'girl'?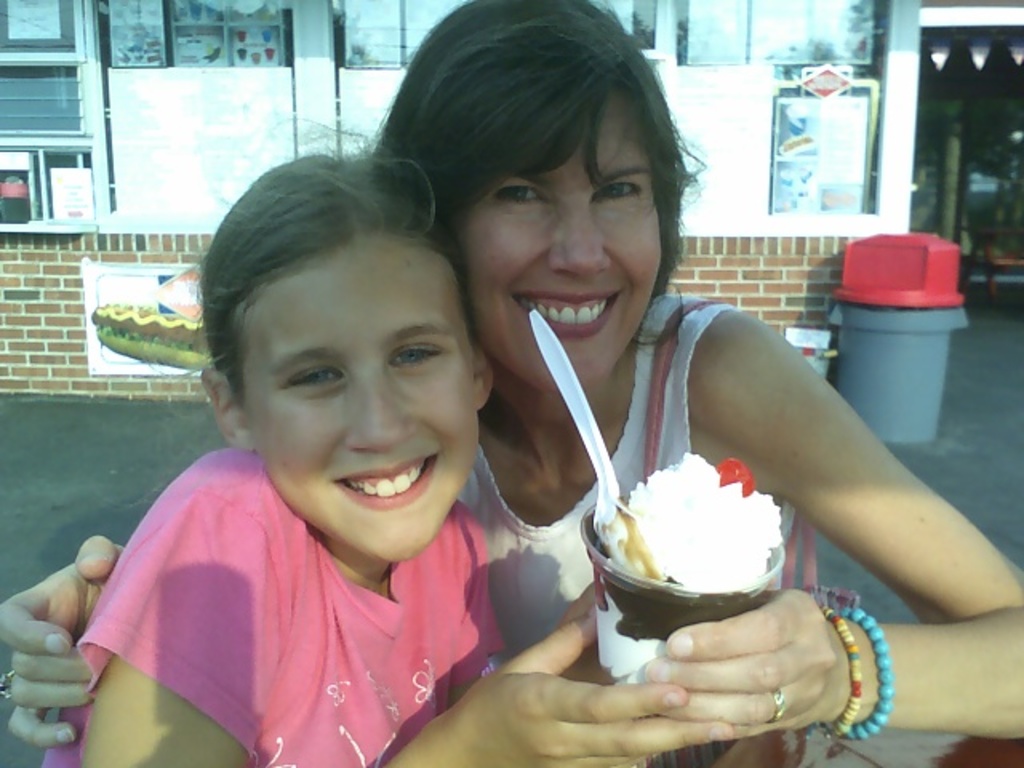
40/154/731/766
